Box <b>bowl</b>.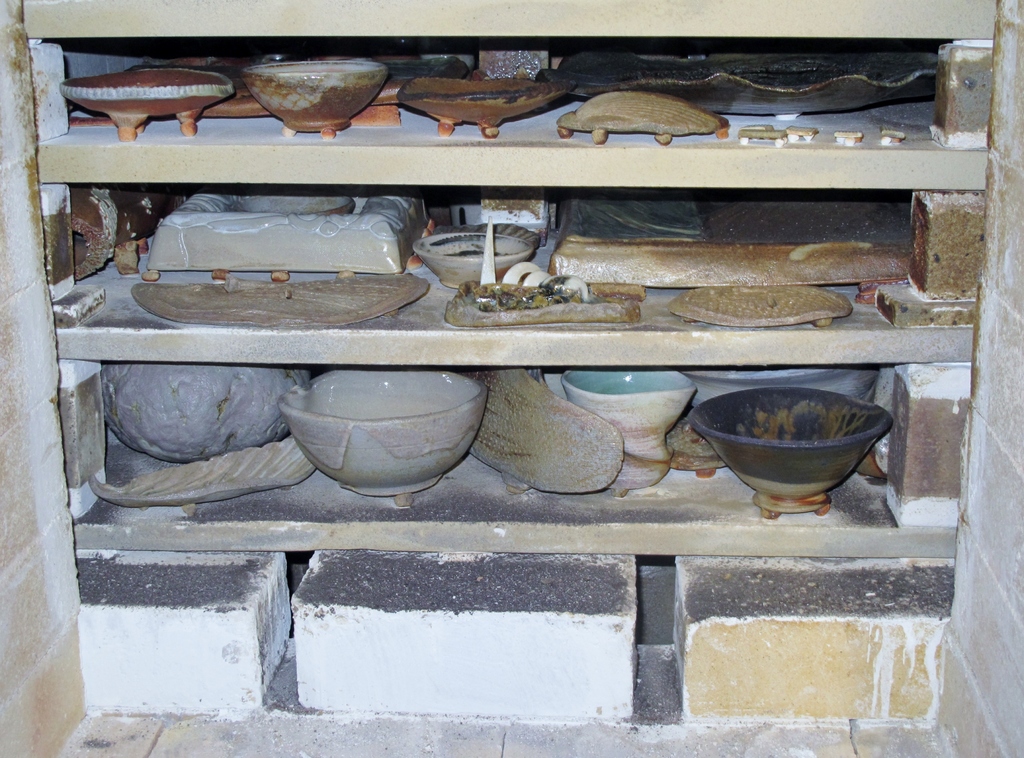
417, 234, 534, 289.
